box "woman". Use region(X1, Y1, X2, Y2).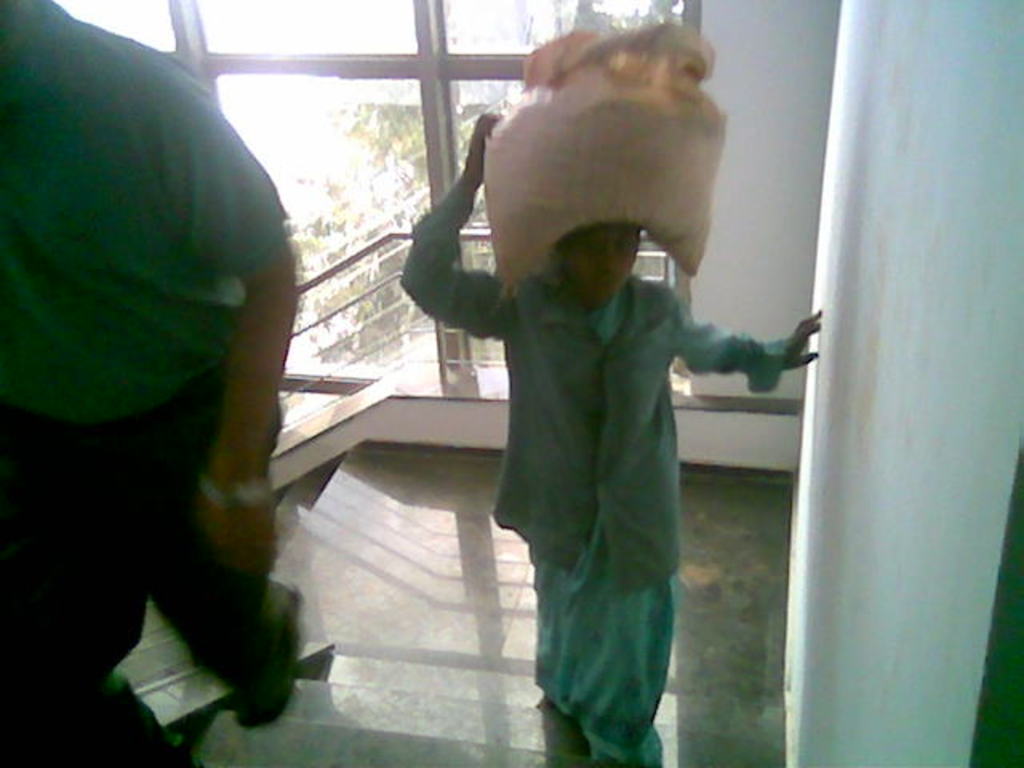
region(381, 104, 826, 766).
